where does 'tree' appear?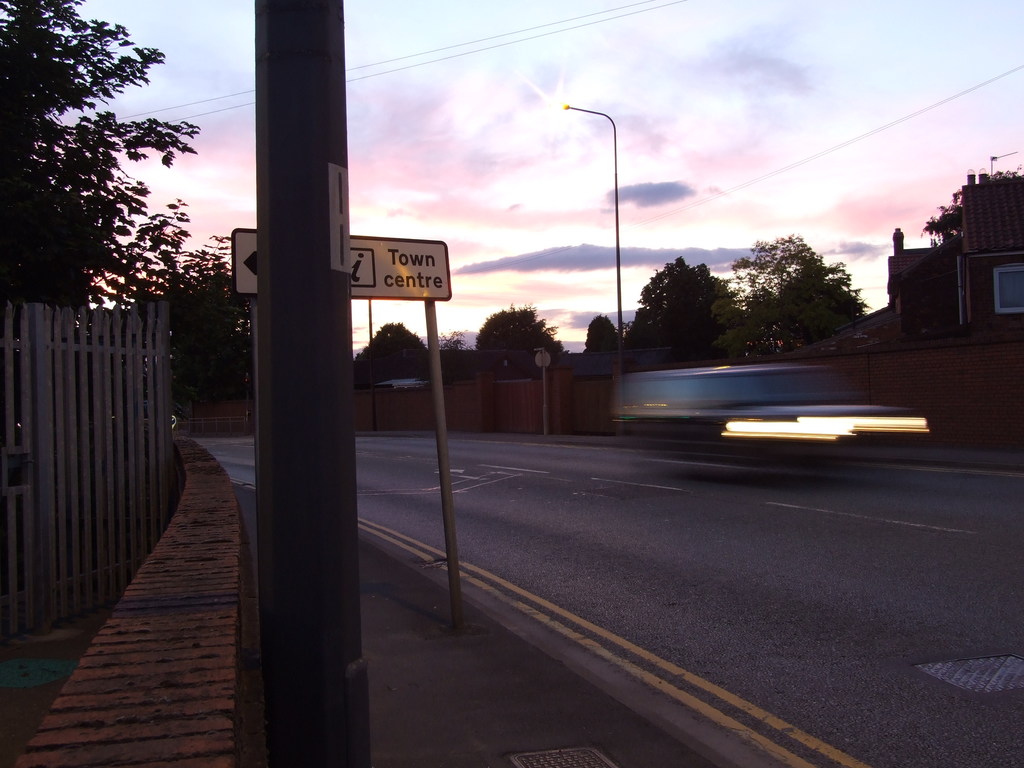
Appears at (582, 314, 619, 353).
